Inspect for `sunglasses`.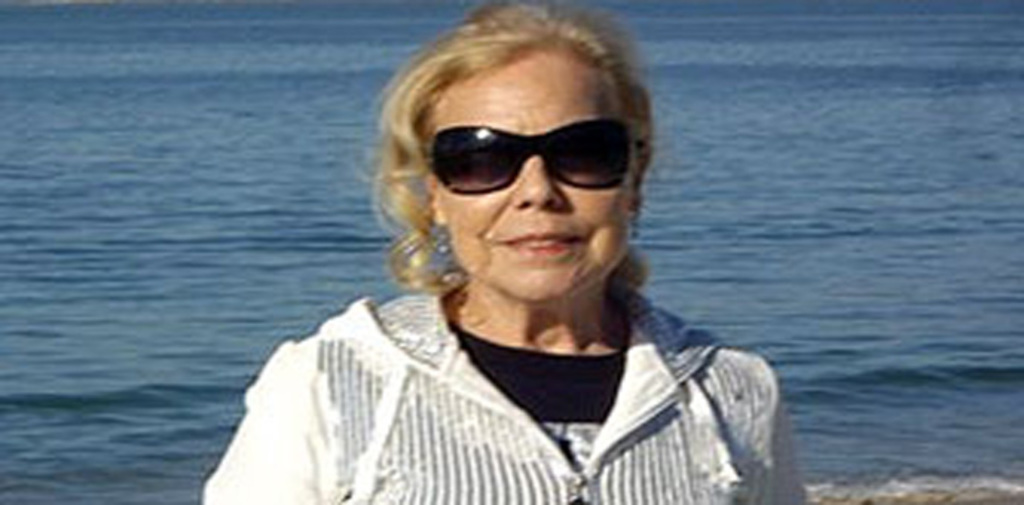
Inspection: x1=422, y1=113, x2=638, y2=198.
